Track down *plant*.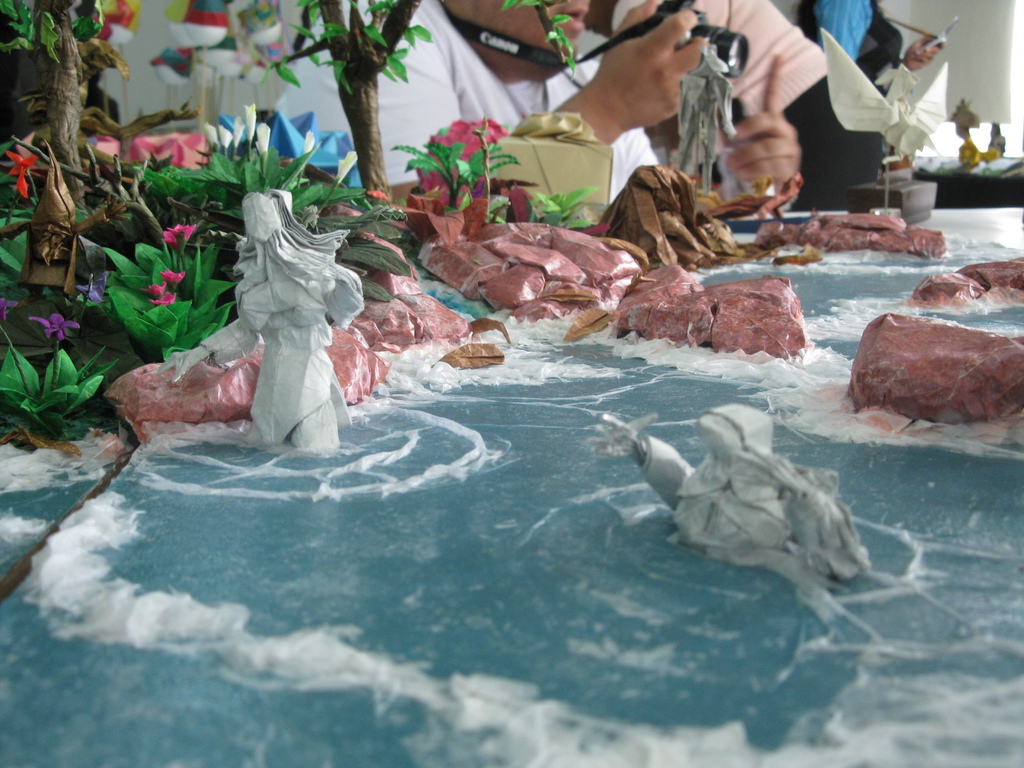
Tracked to detection(194, 108, 351, 214).
